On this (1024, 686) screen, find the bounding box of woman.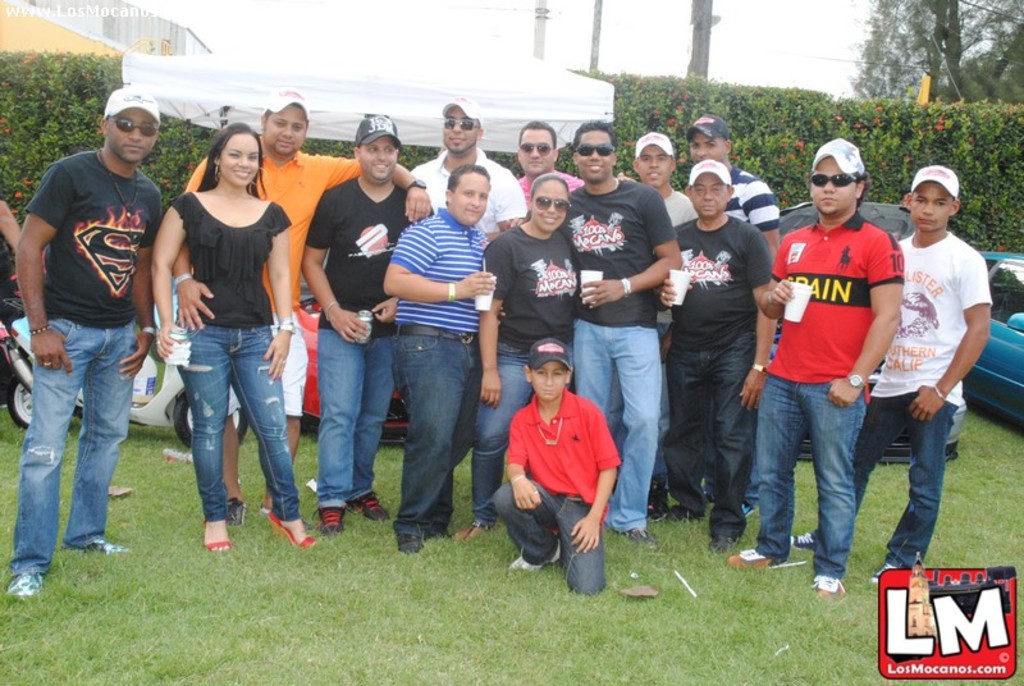
Bounding box: locate(452, 173, 577, 543).
